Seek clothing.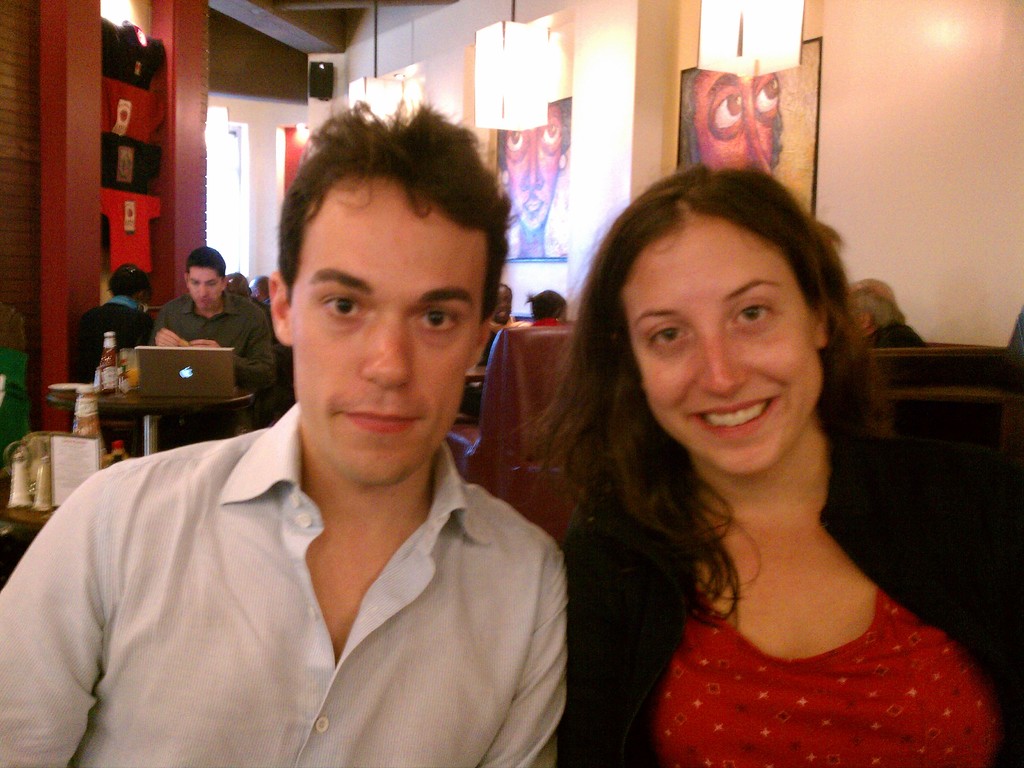
box=[479, 317, 515, 369].
